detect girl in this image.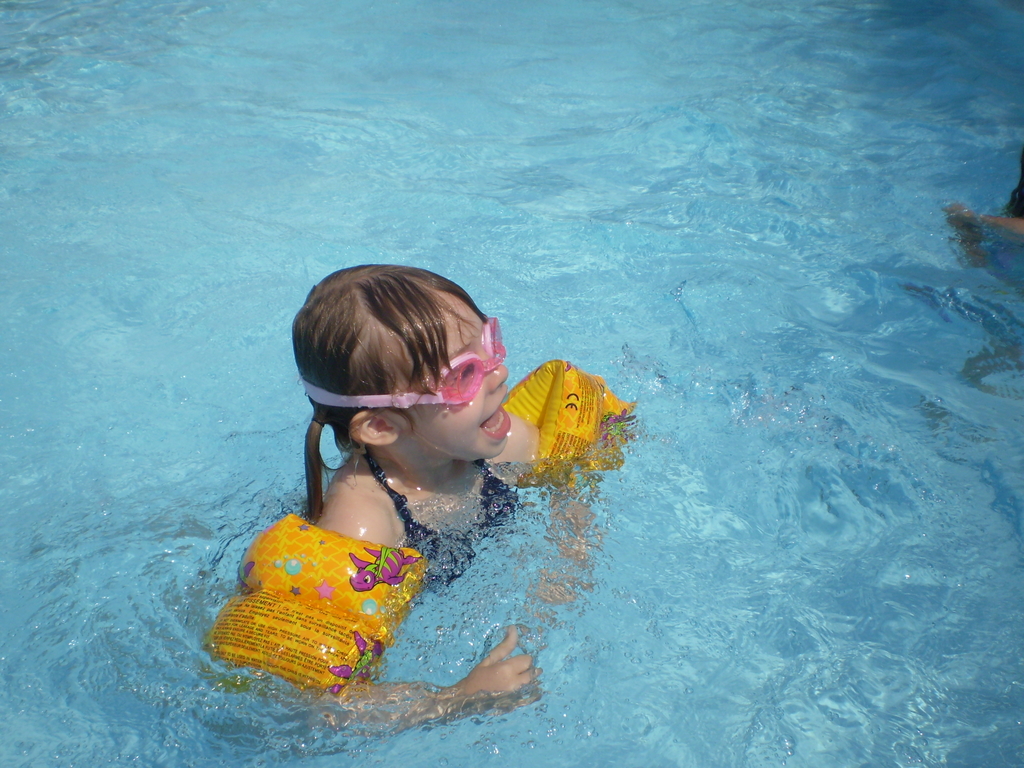
Detection: <box>207,266,628,737</box>.
